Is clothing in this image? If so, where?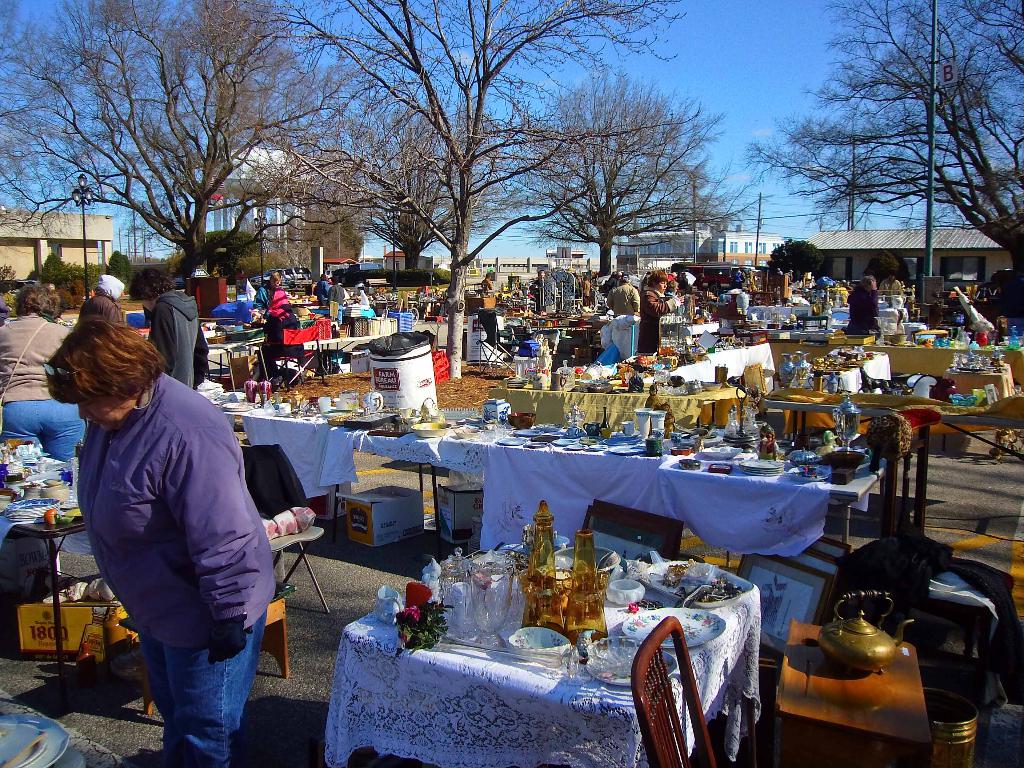
Yes, at (left=152, top=288, right=217, bottom=398).
